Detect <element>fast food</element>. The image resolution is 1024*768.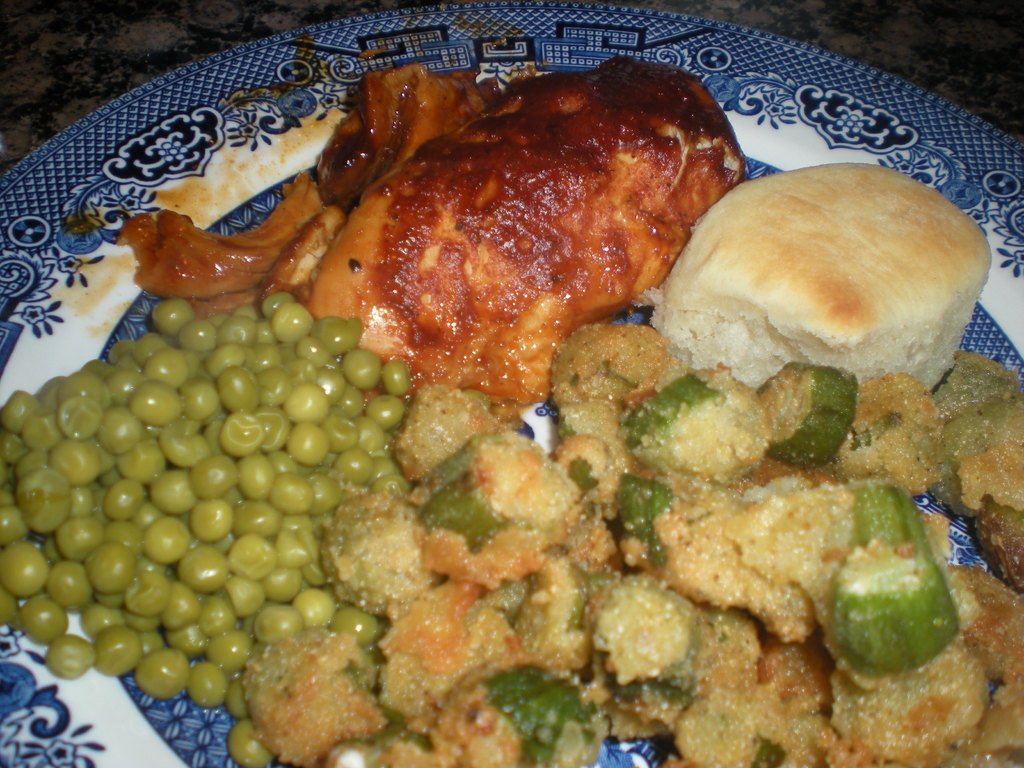
bbox(654, 150, 991, 419).
